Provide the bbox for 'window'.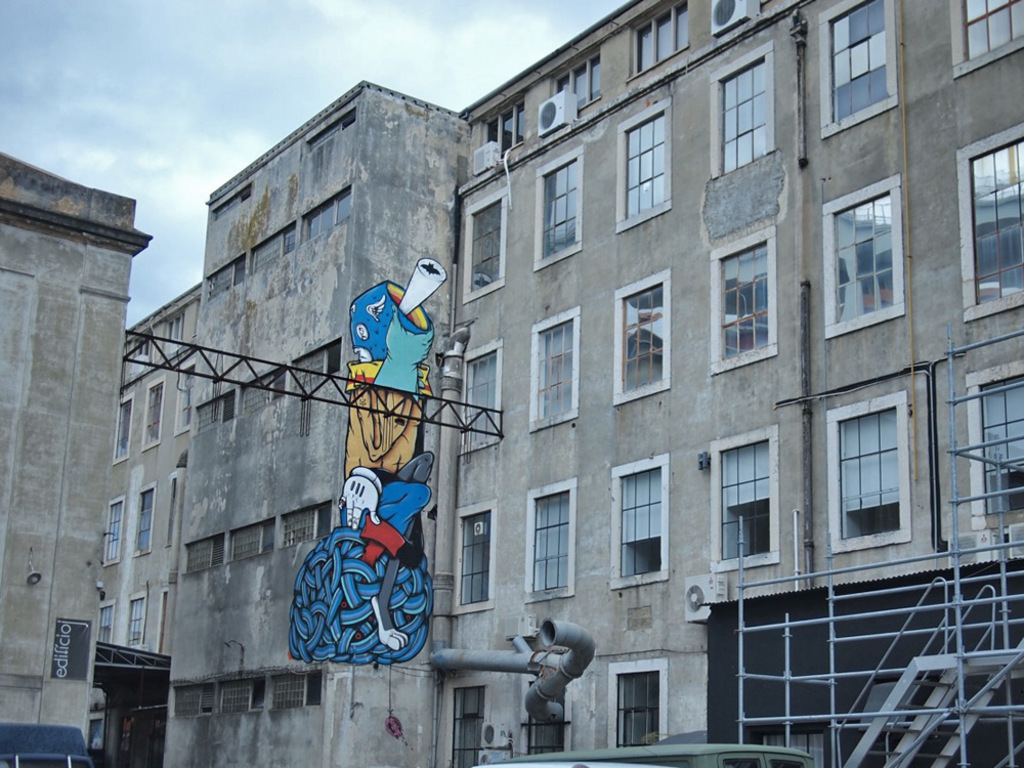
<region>271, 668, 316, 713</region>.
